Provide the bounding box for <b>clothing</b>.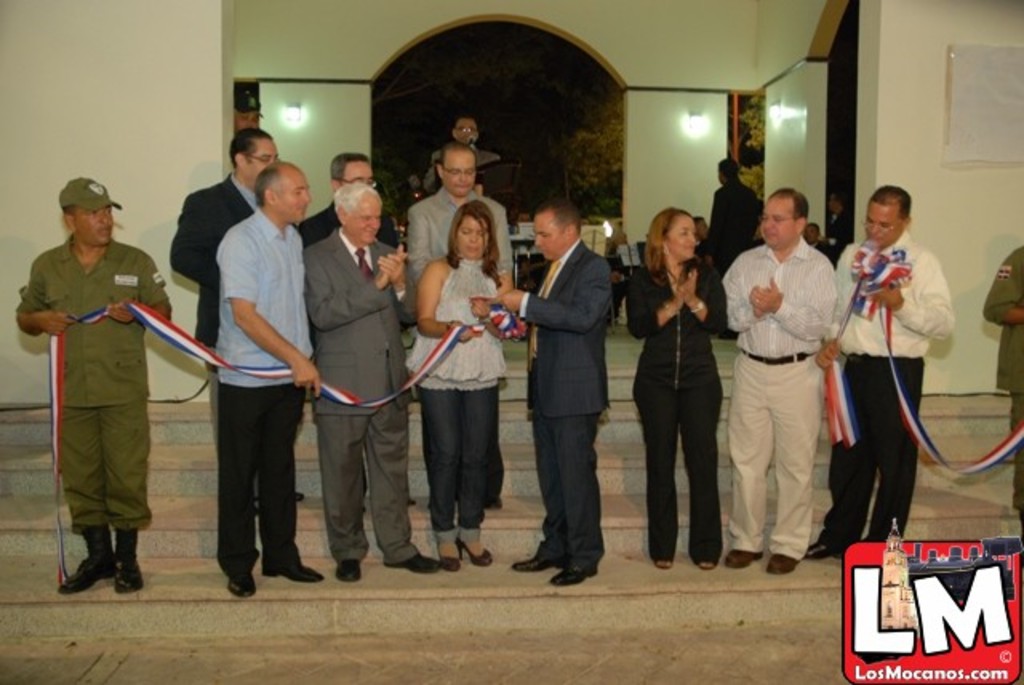
x1=166, y1=171, x2=298, y2=381.
